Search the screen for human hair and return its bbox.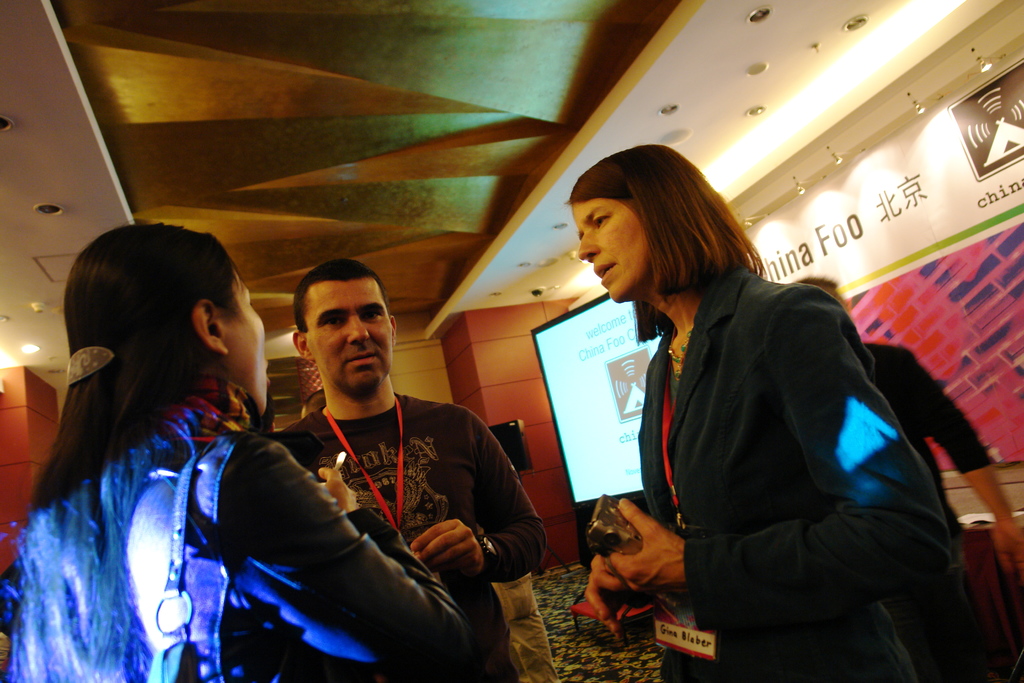
Found: (x1=295, y1=262, x2=385, y2=334).
